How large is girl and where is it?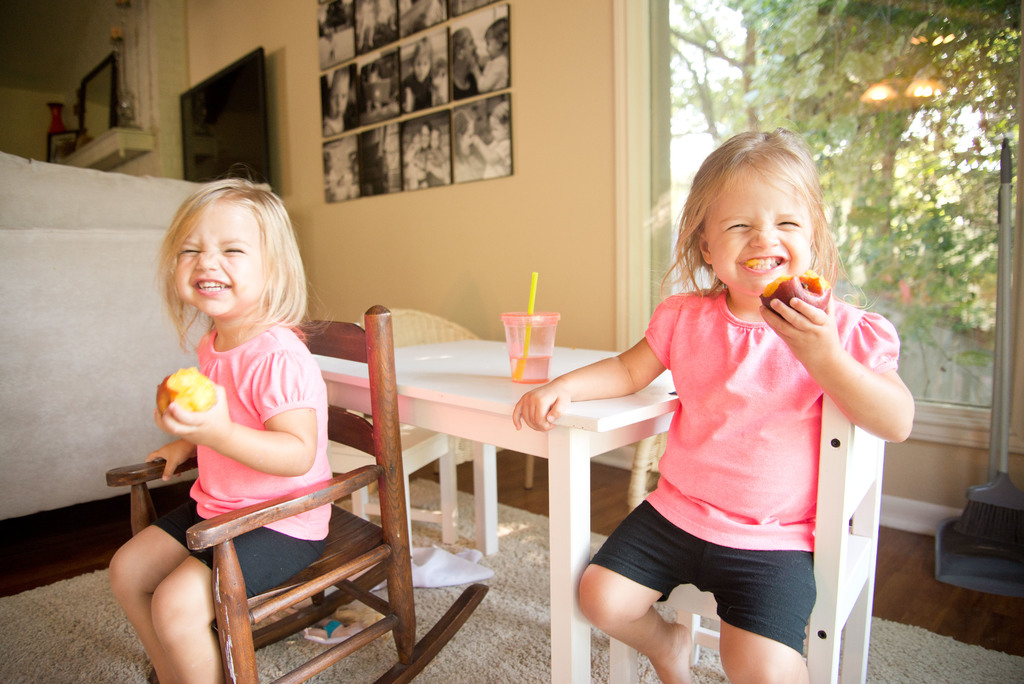
Bounding box: left=509, top=129, right=911, bottom=683.
